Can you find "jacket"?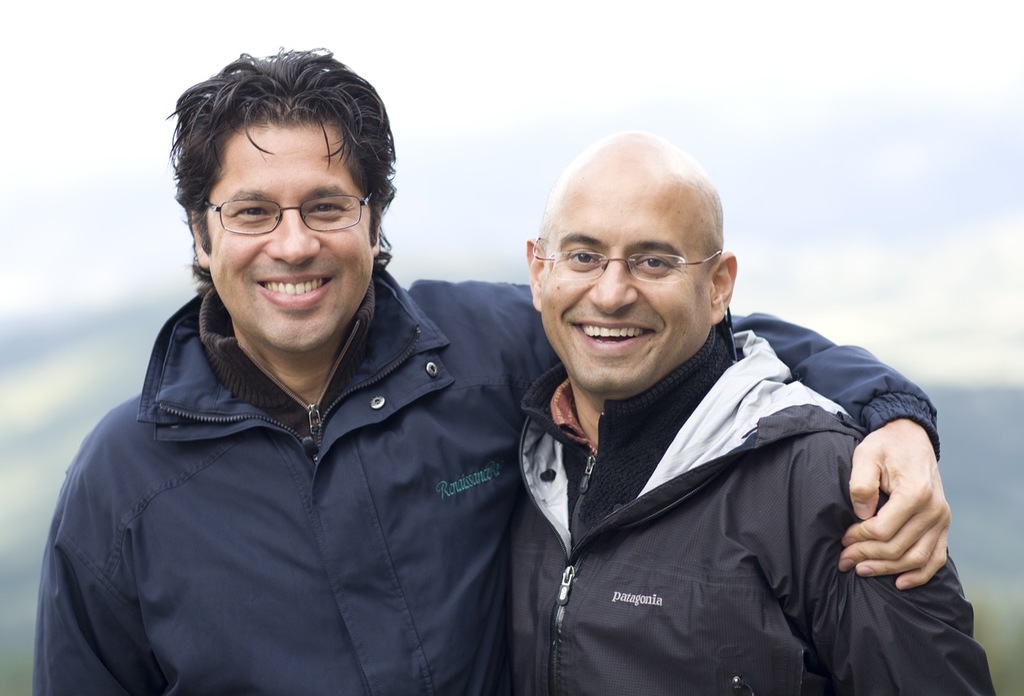
Yes, bounding box: l=28, t=276, r=947, b=695.
